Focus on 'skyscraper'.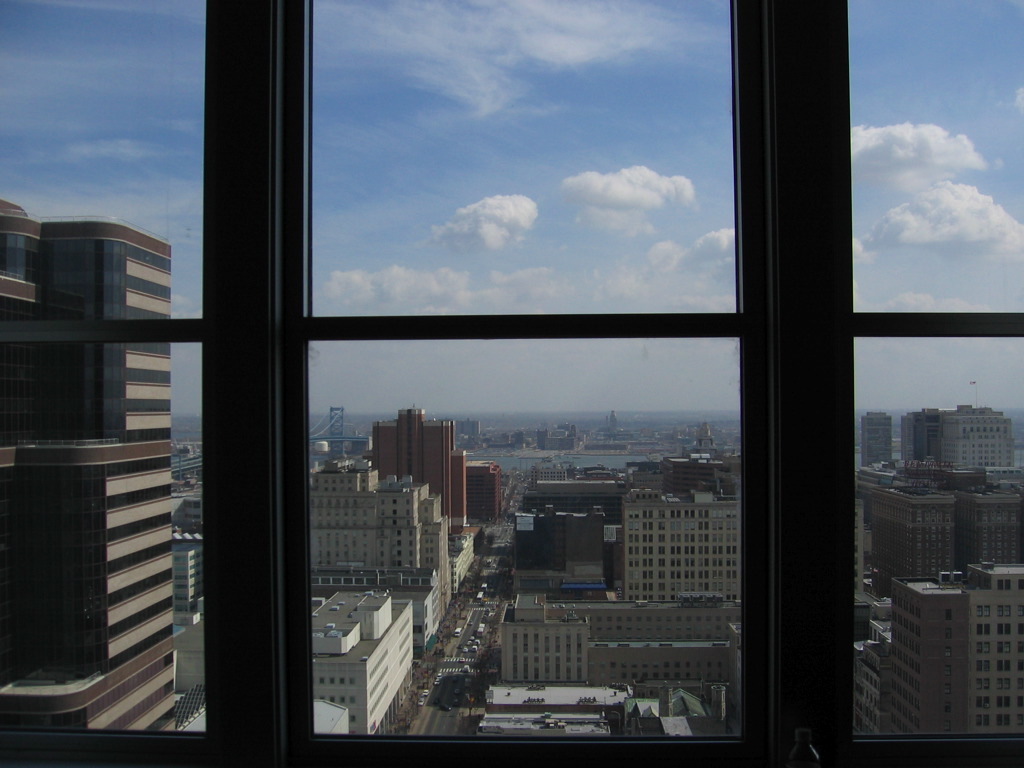
Focused at [963, 481, 1018, 561].
